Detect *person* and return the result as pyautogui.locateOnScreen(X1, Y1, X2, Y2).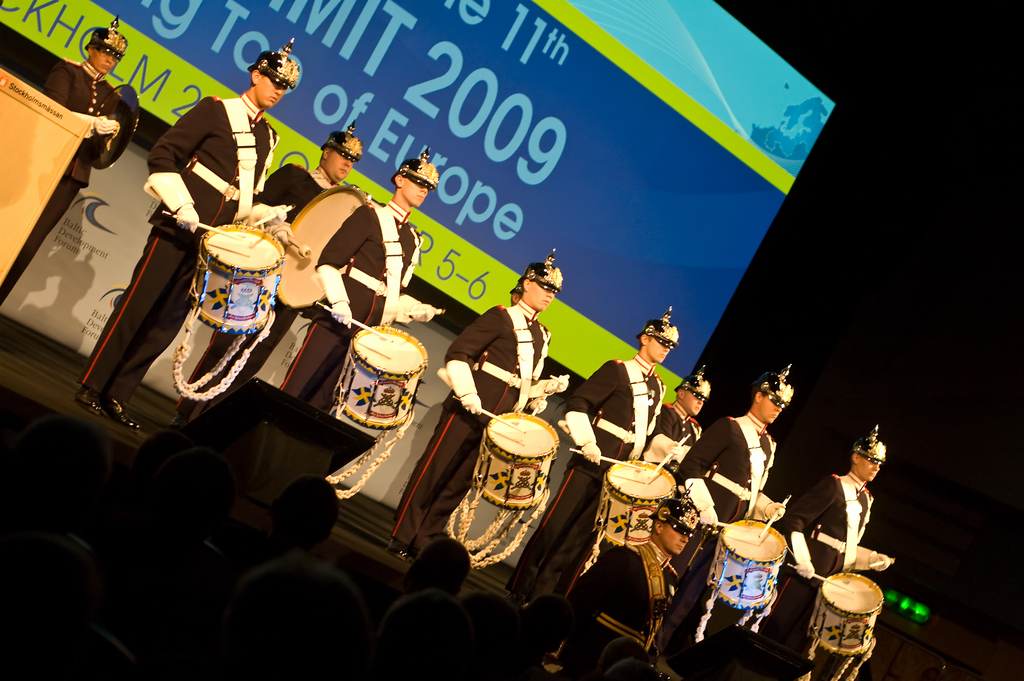
pyautogui.locateOnScreen(533, 299, 685, 611).
